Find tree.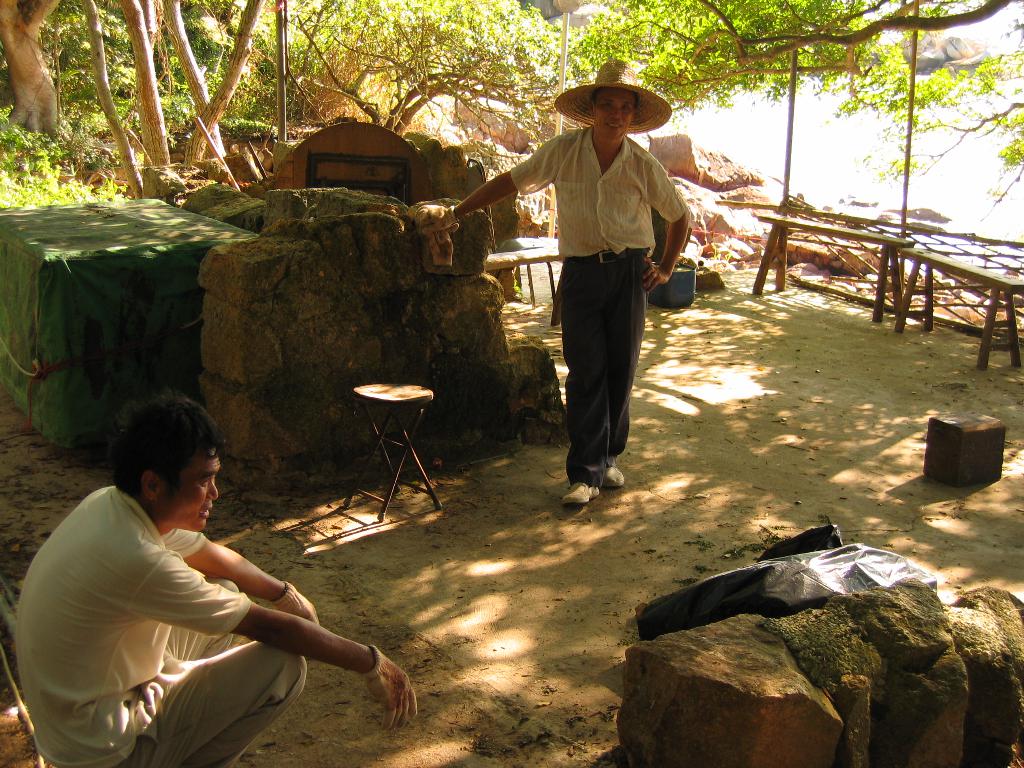
left=819, top=28, right=1023, bottom=212.
